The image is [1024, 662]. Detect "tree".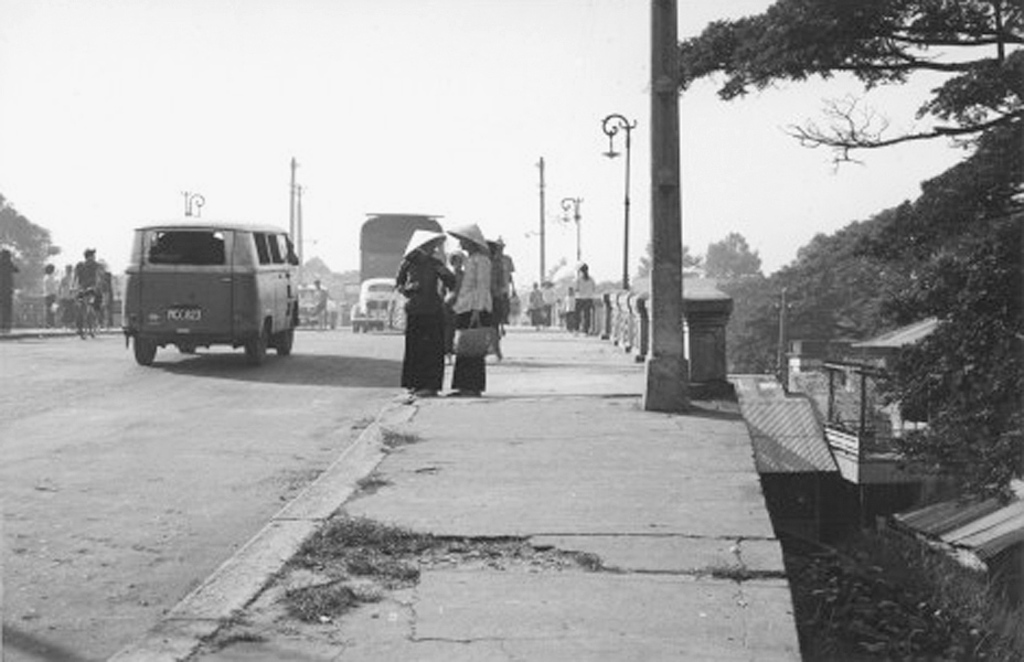
Detection: rect(673, 0, 1023, 515).
